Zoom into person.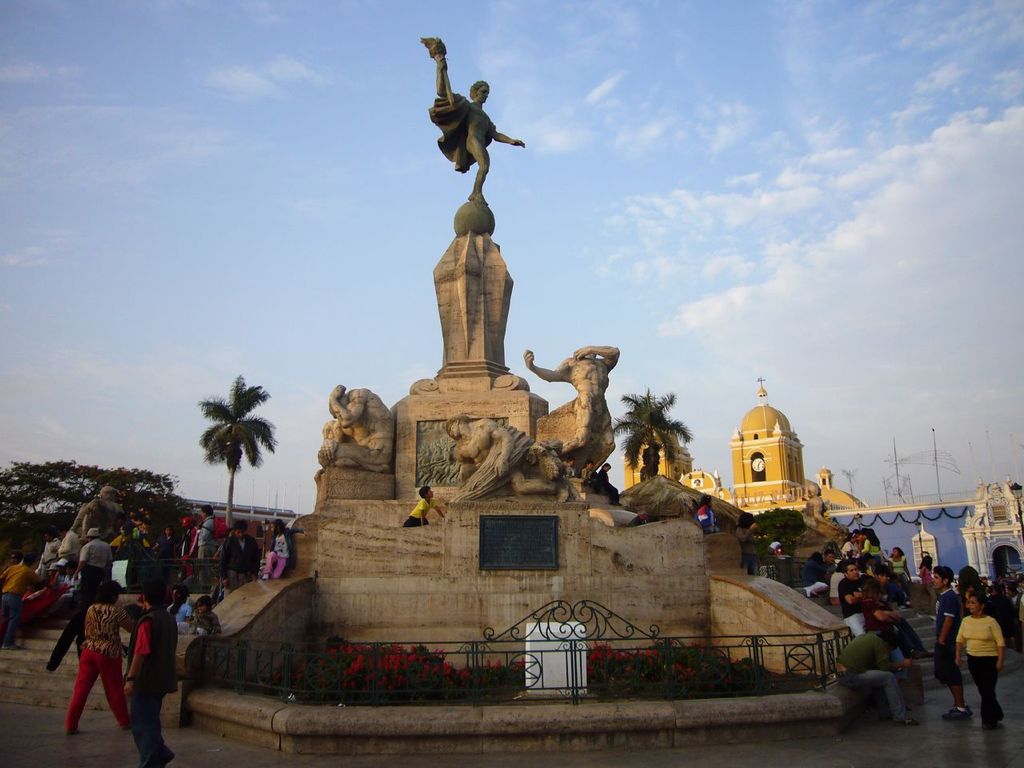
Zoom target: left=66, top=570, right=160, bottom=747.
